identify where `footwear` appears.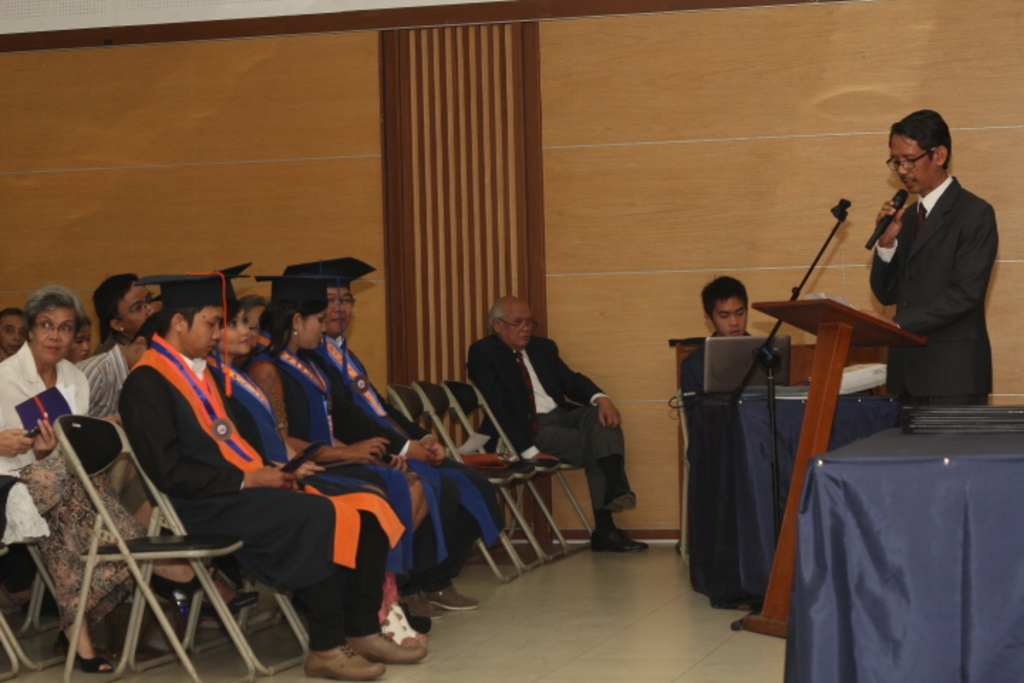
Appears at 302:637:383:682.
